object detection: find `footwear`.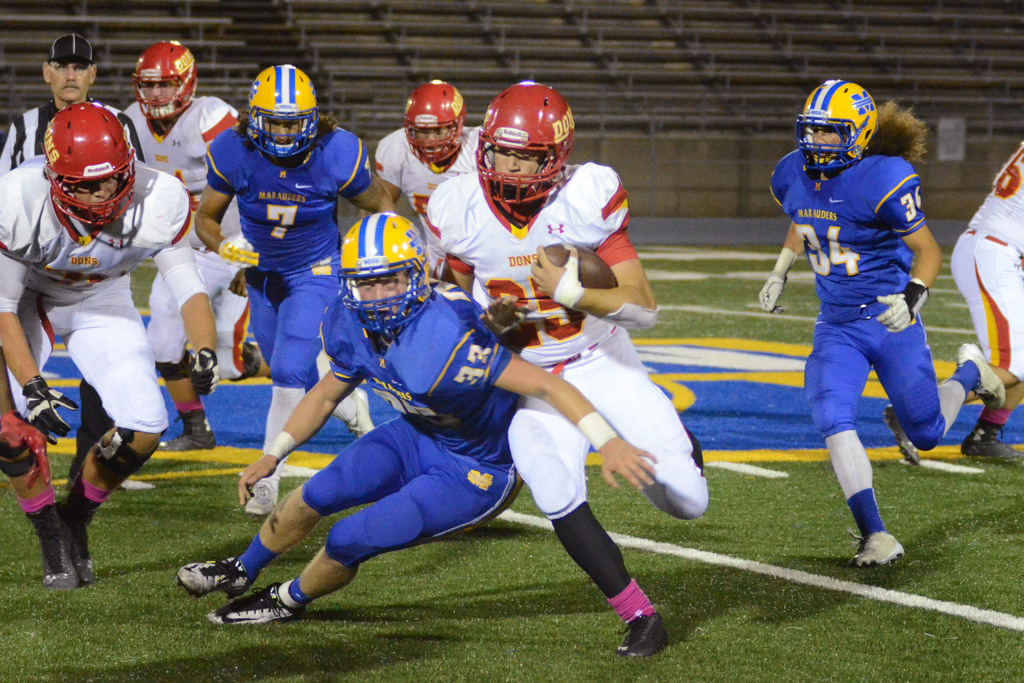
bbox=[687, 424, 704, 470].
